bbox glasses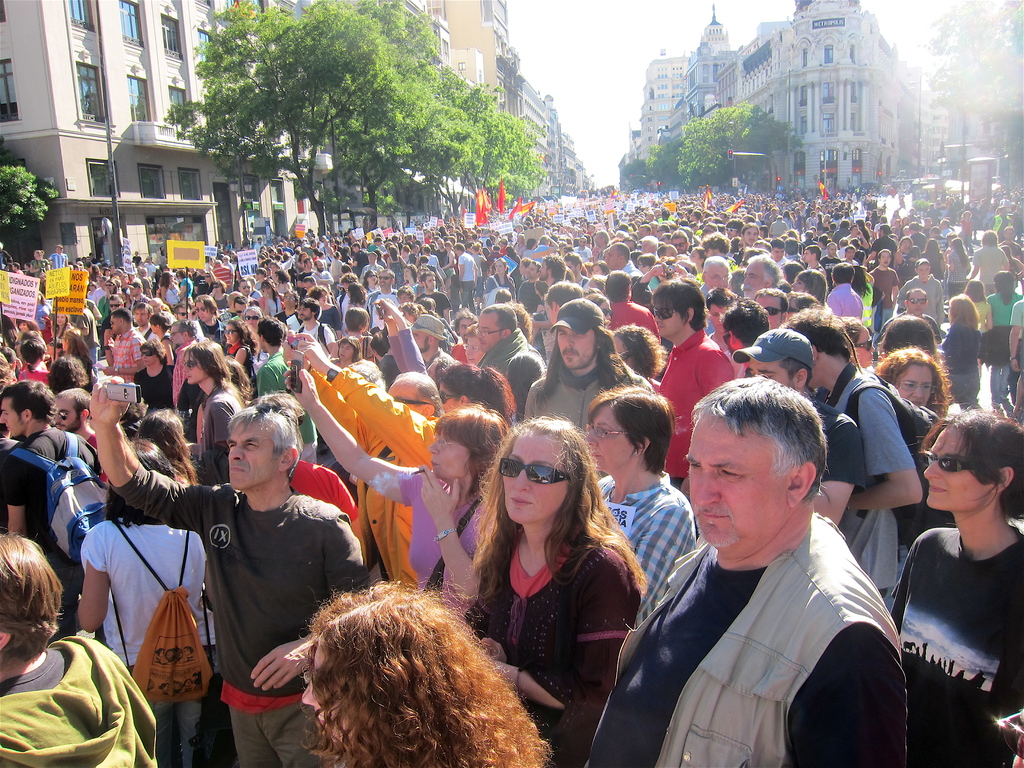
x1=493 y1=452 x2=579 y2=483
